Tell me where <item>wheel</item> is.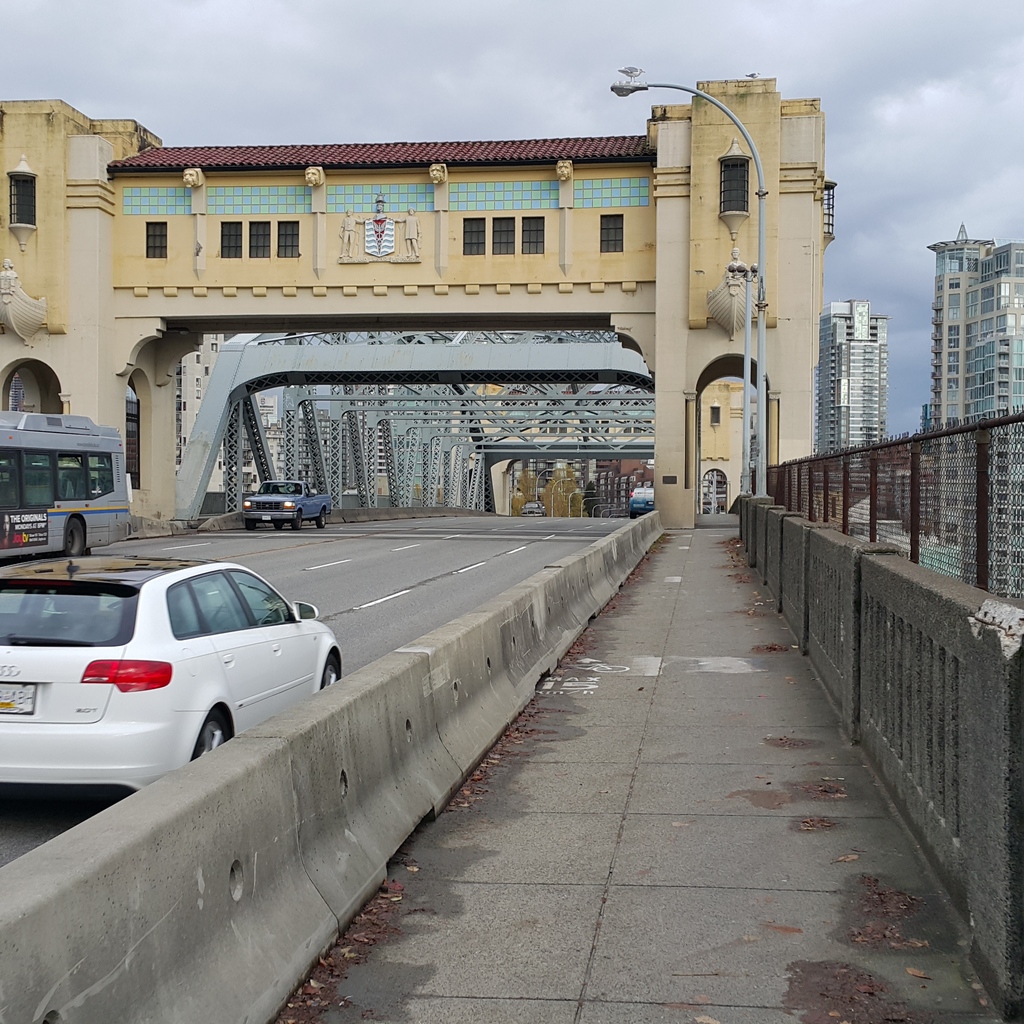
<item>wheel</item> is at locate(317, 507, 328, 531).
